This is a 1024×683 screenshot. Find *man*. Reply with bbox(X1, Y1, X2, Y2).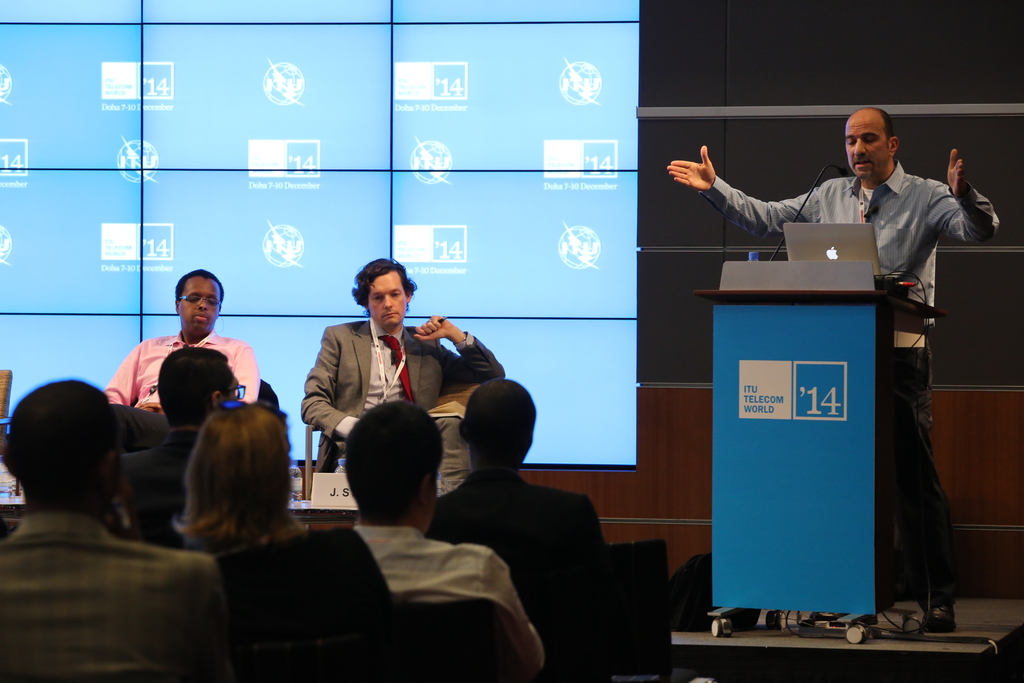
bbox(440, 381, 619, 555).
